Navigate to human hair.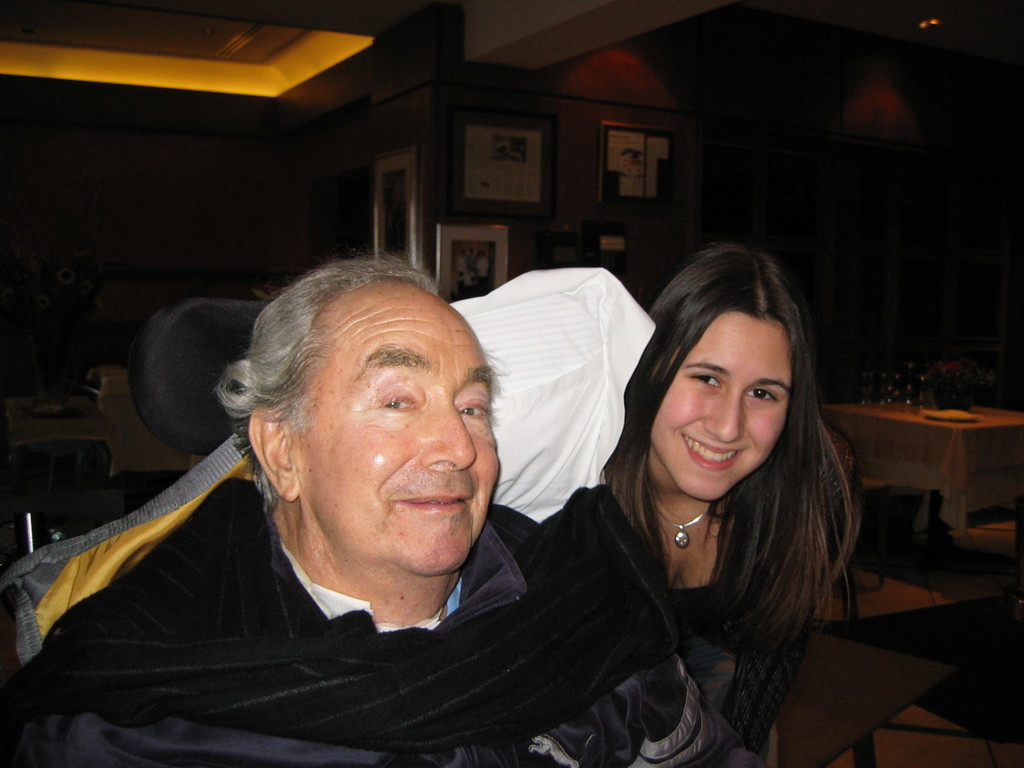
Navigation target: 595, 254, 845, 661.
